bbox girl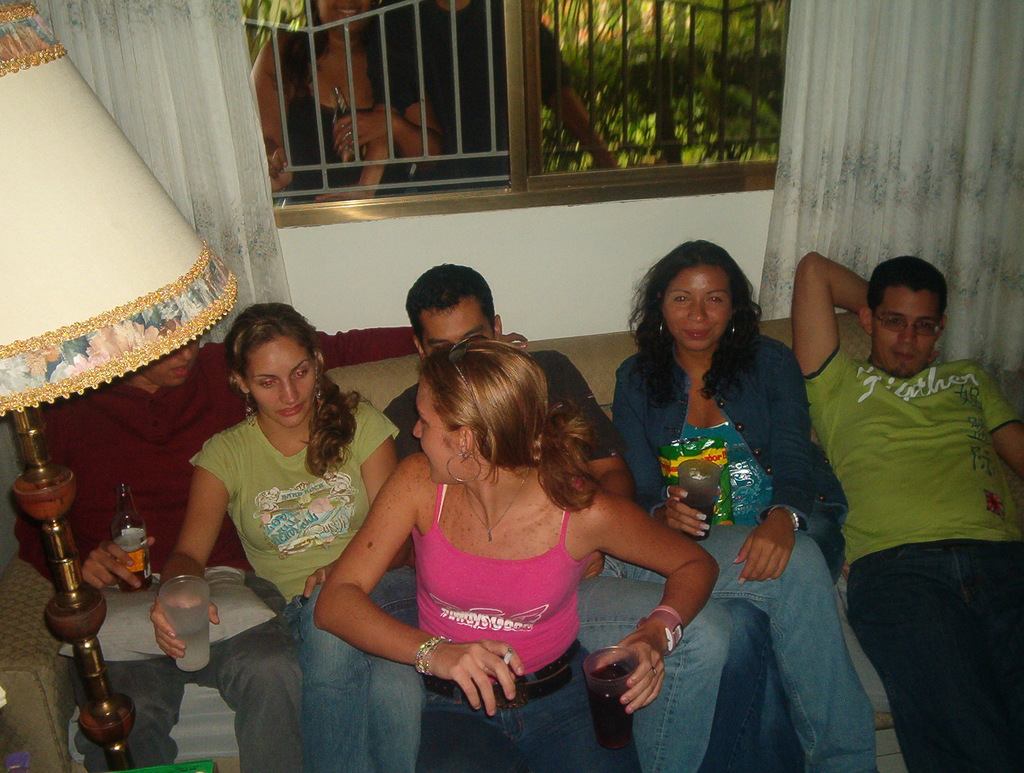
<box>614,240,865,772</box>
